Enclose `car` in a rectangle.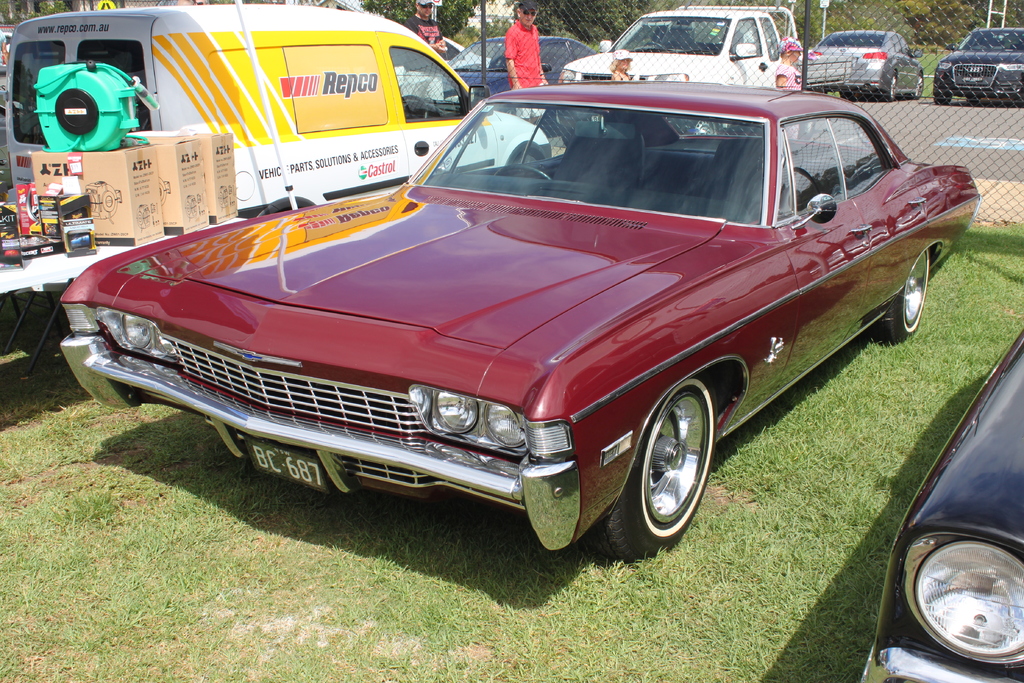
(436, 32, 601, 99).
